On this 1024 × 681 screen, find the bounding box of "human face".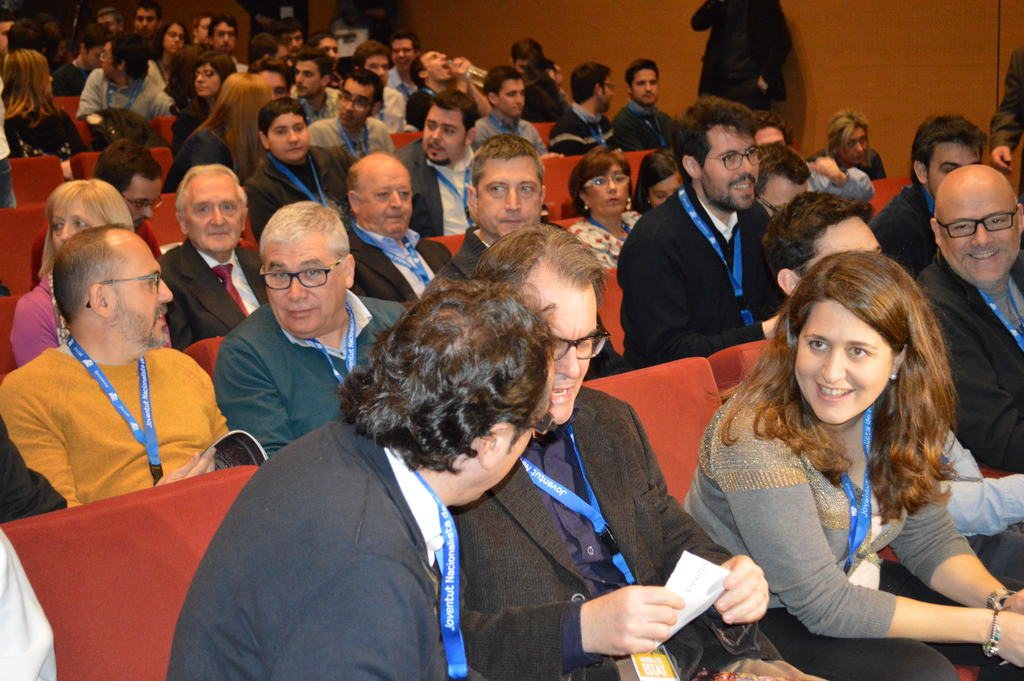
Bounding box: pyautogui.locateOnScreen(270, 113, 312, 158).
